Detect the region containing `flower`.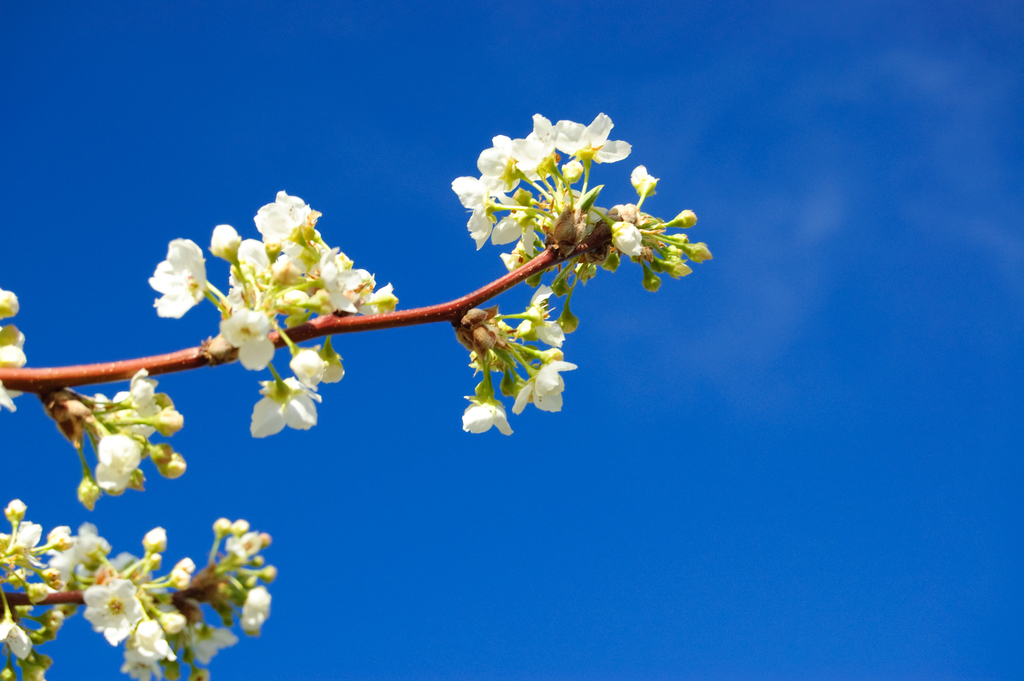
514/112/560/177.
